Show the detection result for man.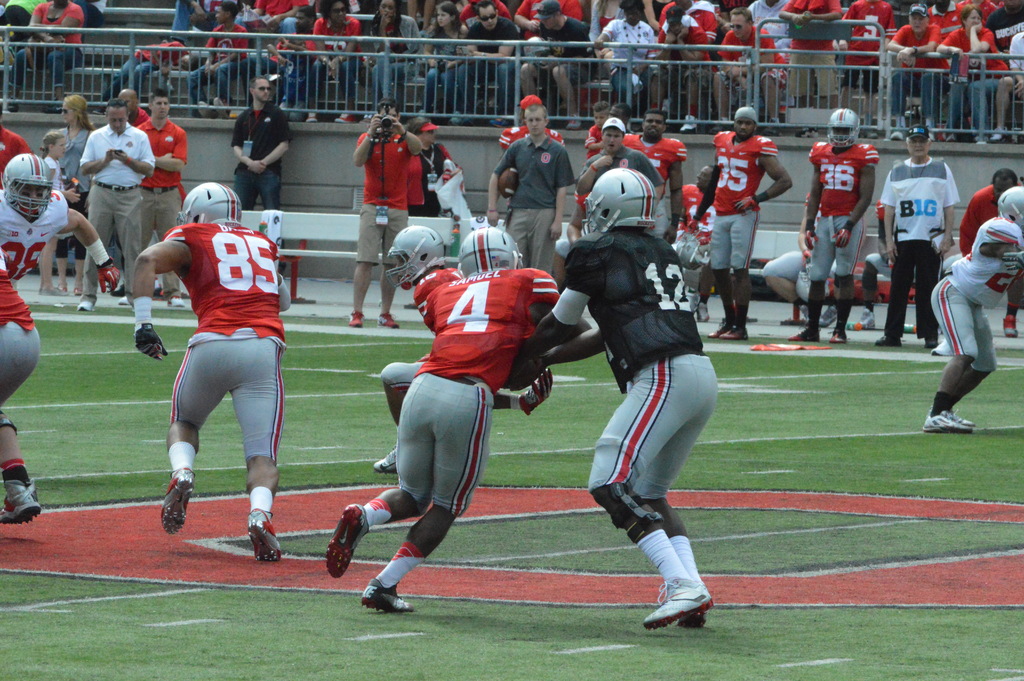
rect(445, 0, 515, 134).
